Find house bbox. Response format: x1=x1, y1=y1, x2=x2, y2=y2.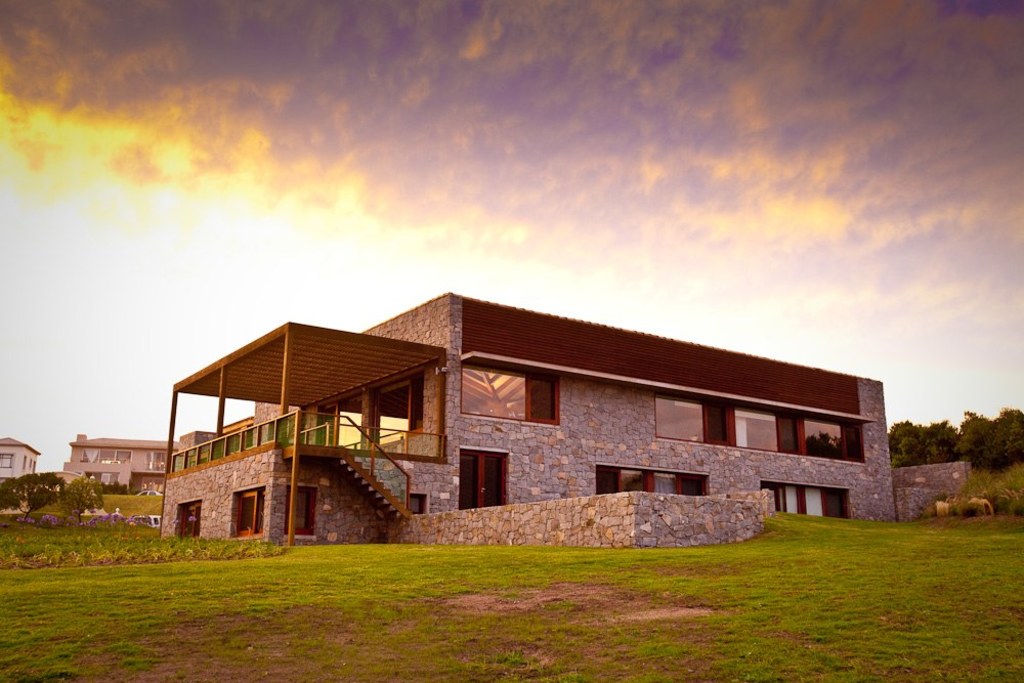
x1=158, y1=288, x2=901, y2=556.
